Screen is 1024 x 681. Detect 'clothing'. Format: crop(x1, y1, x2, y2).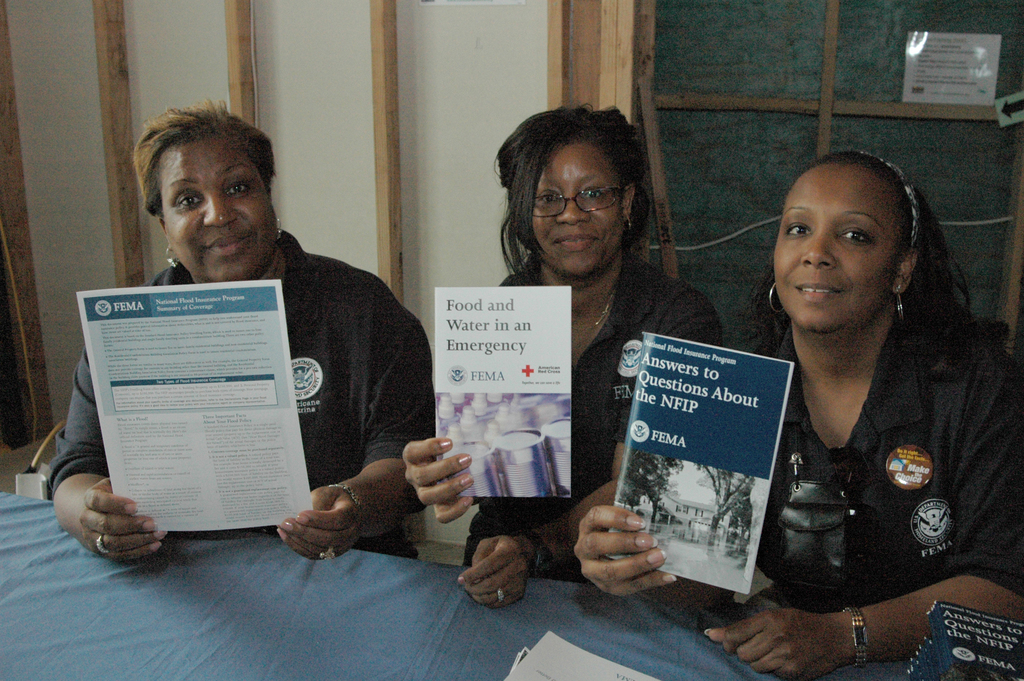
crop(450, 245, 724, 577).
